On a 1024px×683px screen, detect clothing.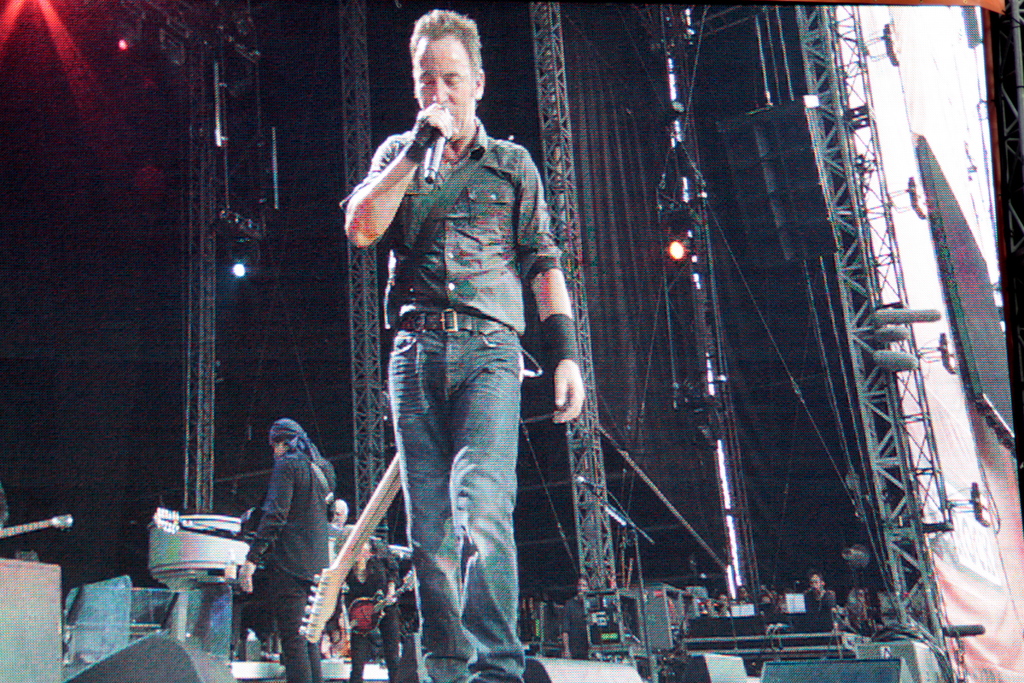
region(339, 122, 561, 682).
